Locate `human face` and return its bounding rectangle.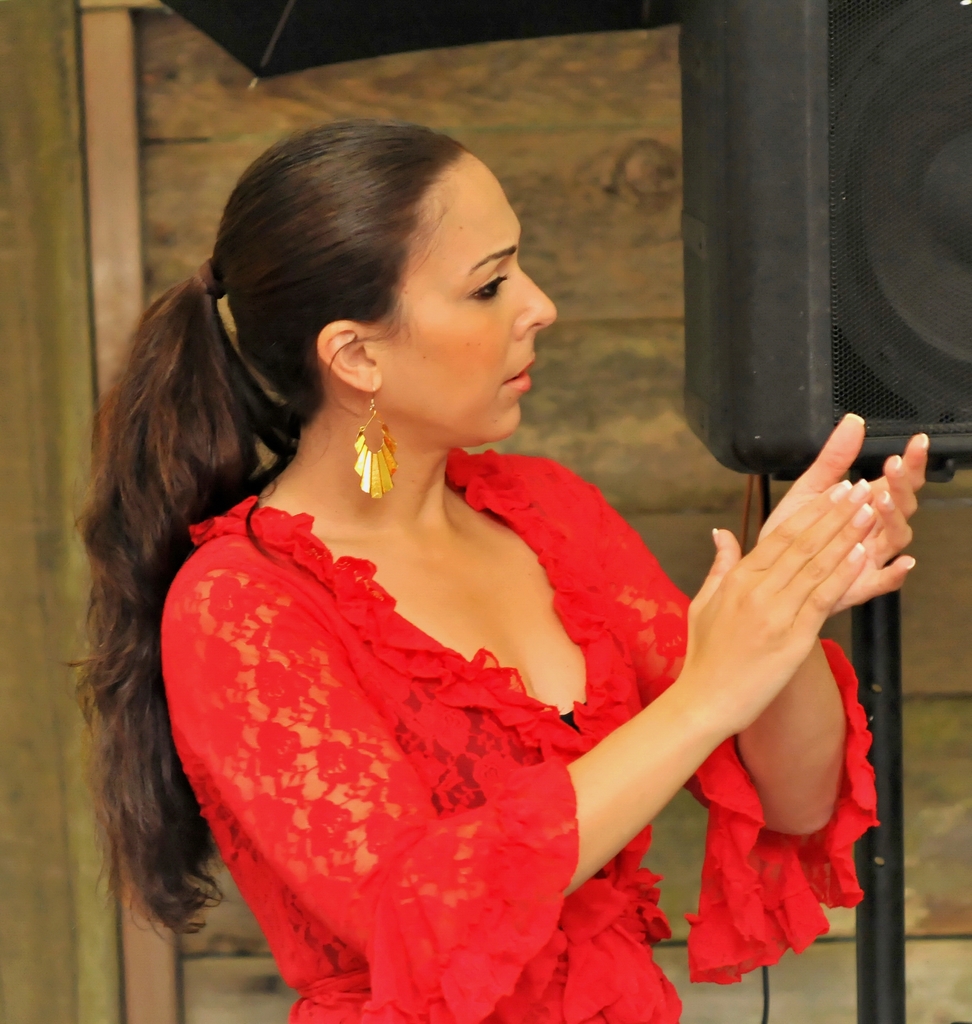
(389, 153, 559, 440).
